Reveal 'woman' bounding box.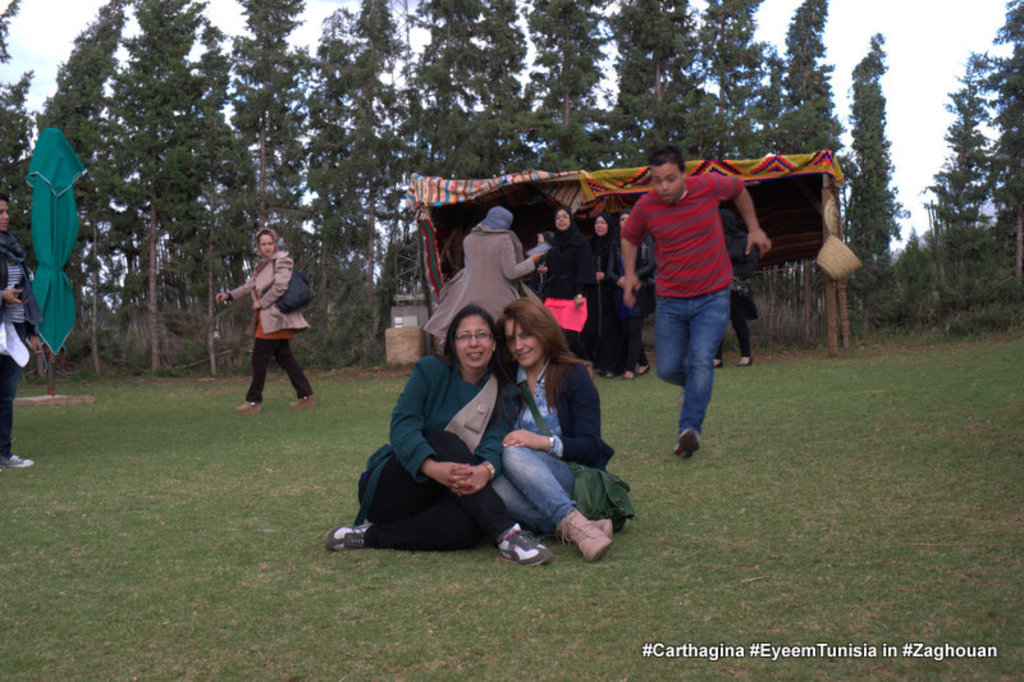
Revealed: <bbox>0, 197, 36, 470</bbox>.
